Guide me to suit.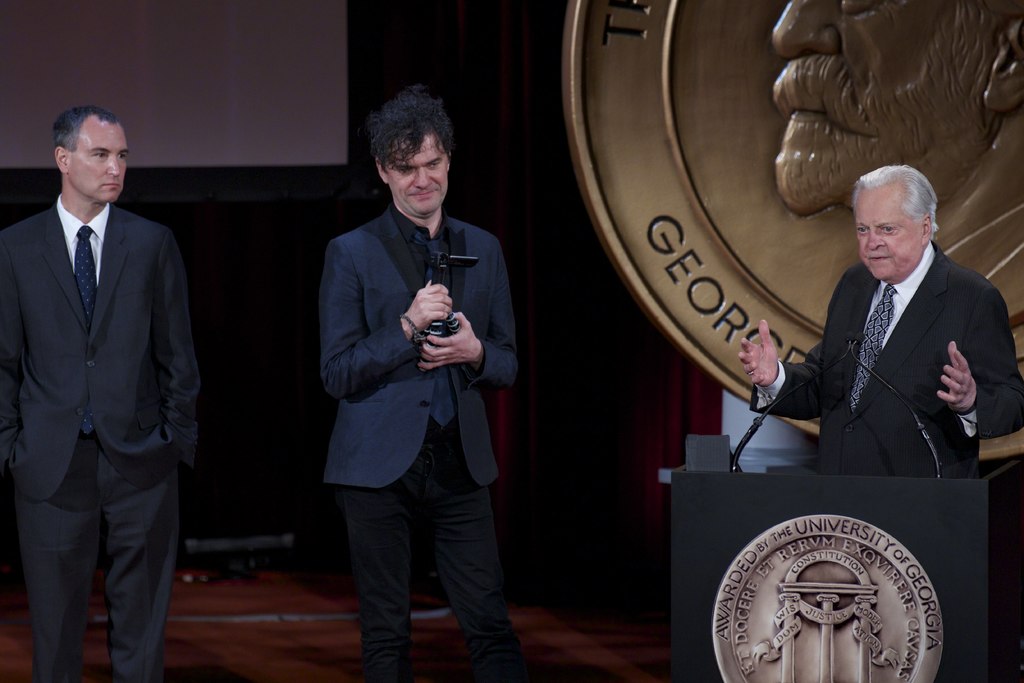
Guidance: rect(322, 213, 522, 682).
